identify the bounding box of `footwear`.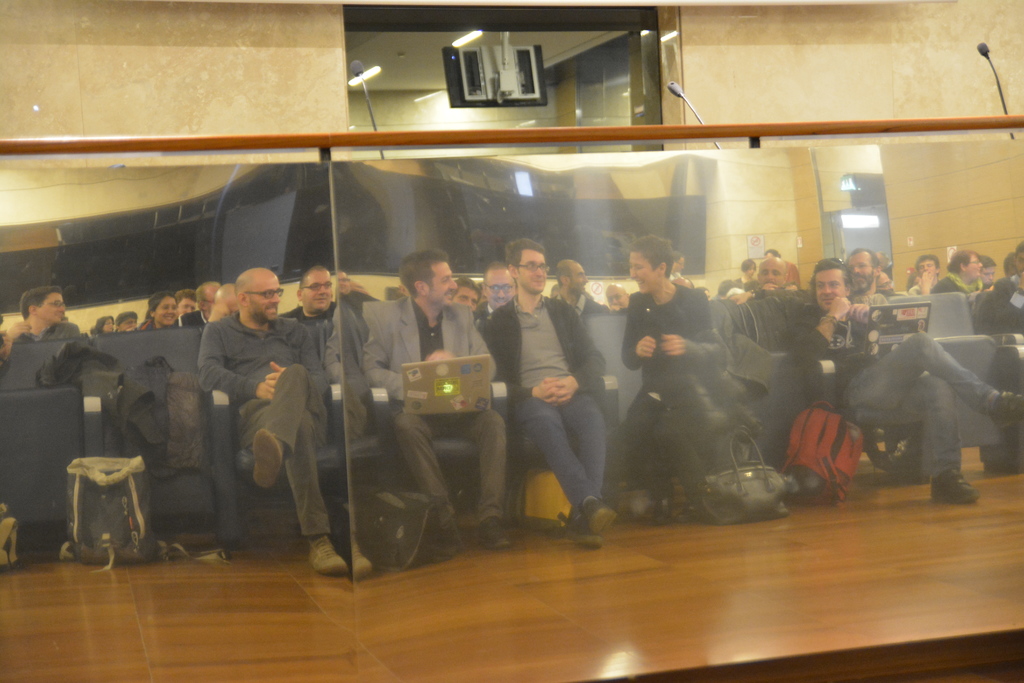
l=584, t=496, r=612, b=534.
